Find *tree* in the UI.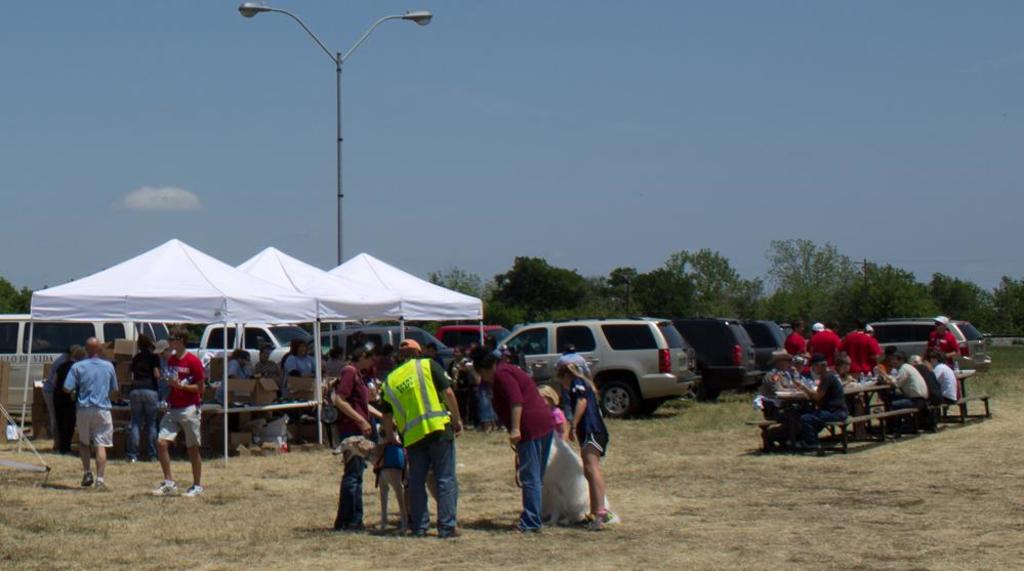
UI element at <box>925,269,1012,337</box>.
